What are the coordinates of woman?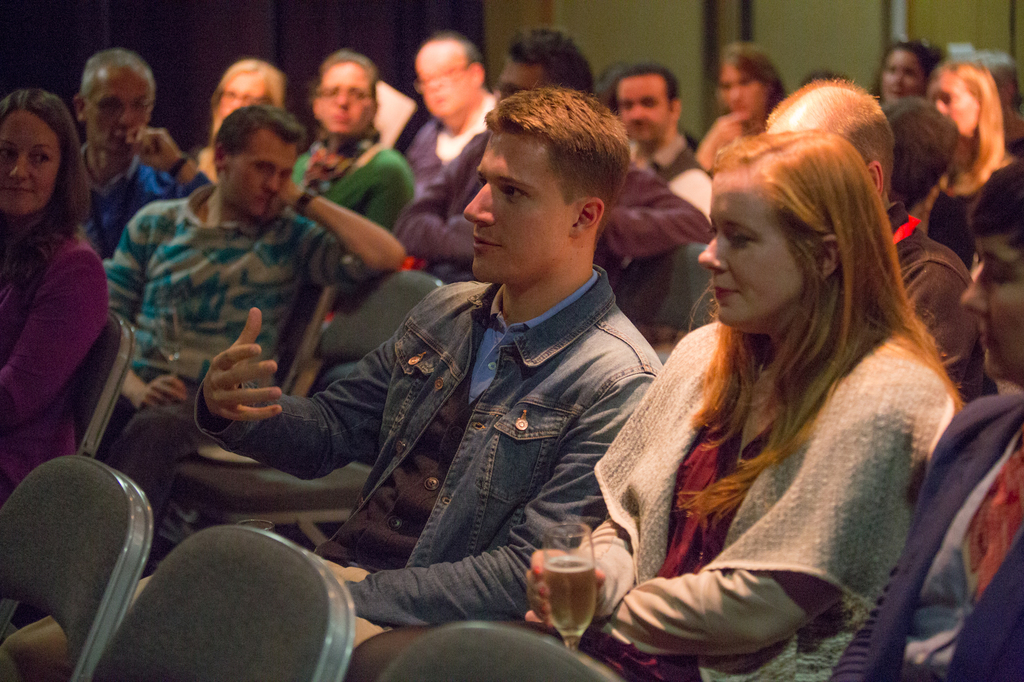
bbox=(925, 60, 1016, 254).
